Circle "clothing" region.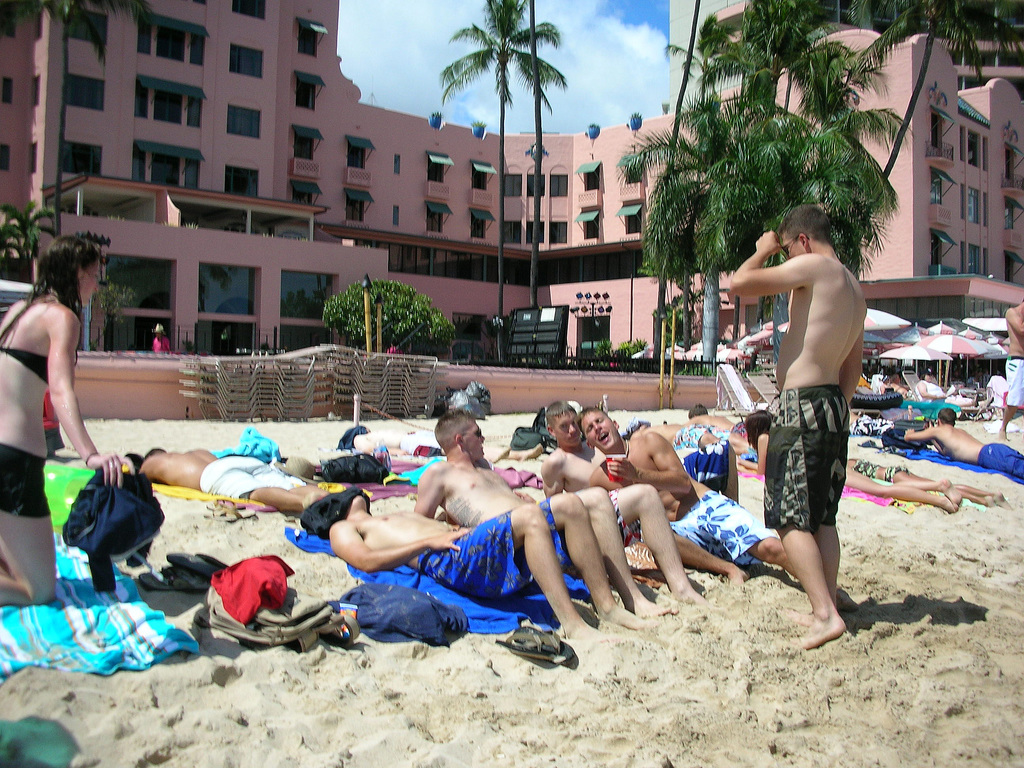
Region: 1005/356/1023/413.
